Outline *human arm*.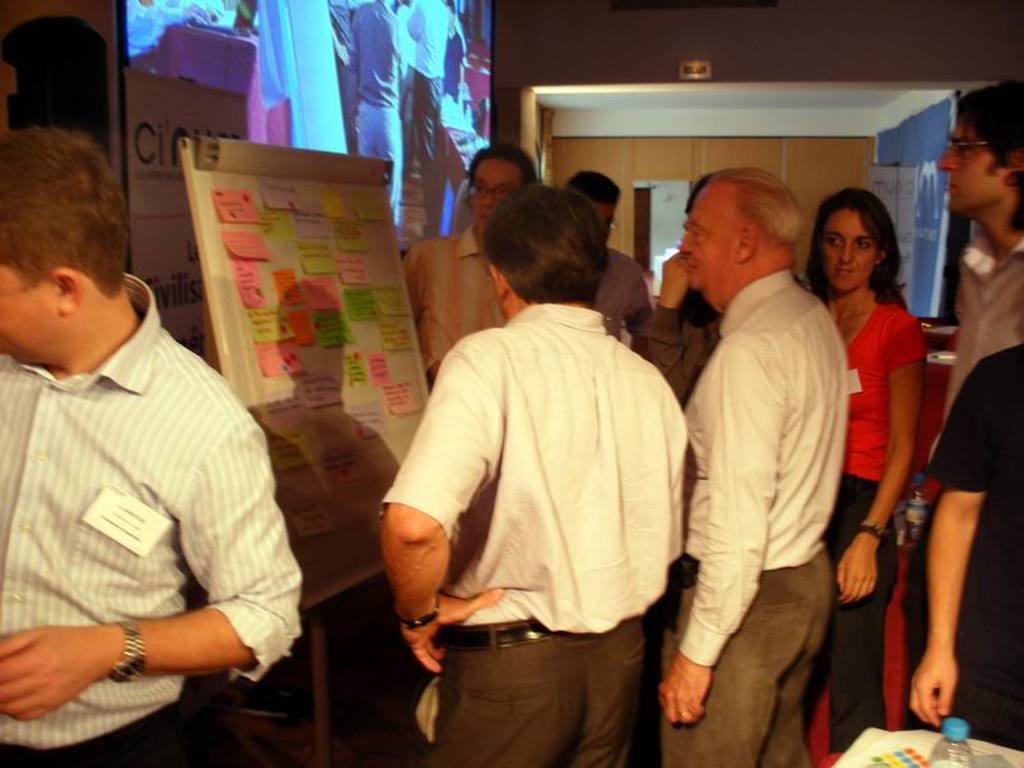
Outline: box=[630, 247, 708, 399].
